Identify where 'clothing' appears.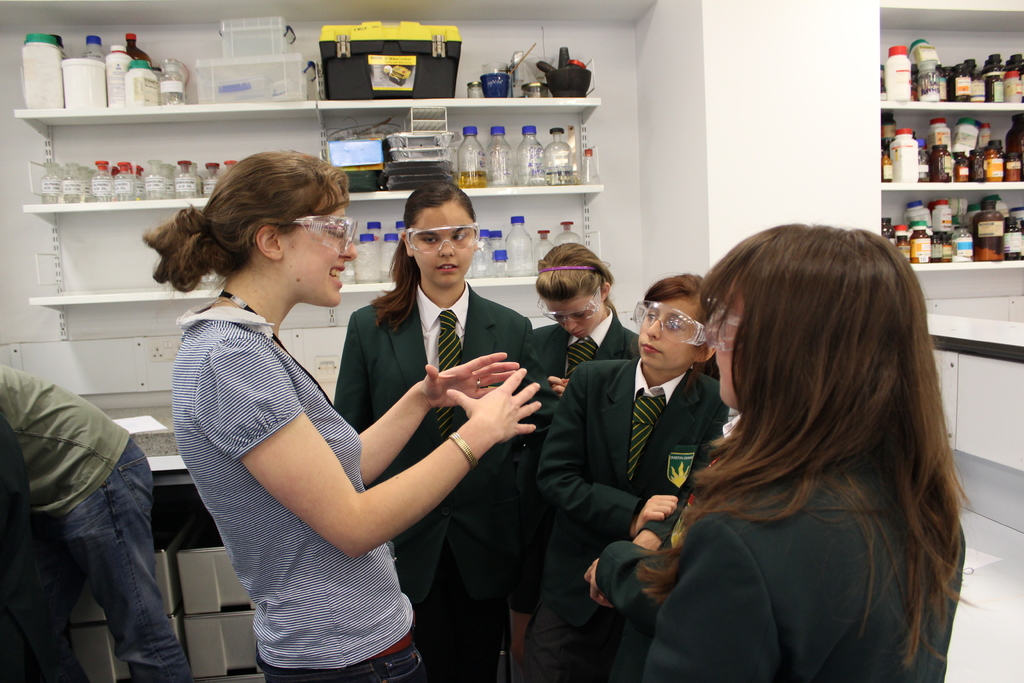
Appears at crop(593, 493, 963, 682).
